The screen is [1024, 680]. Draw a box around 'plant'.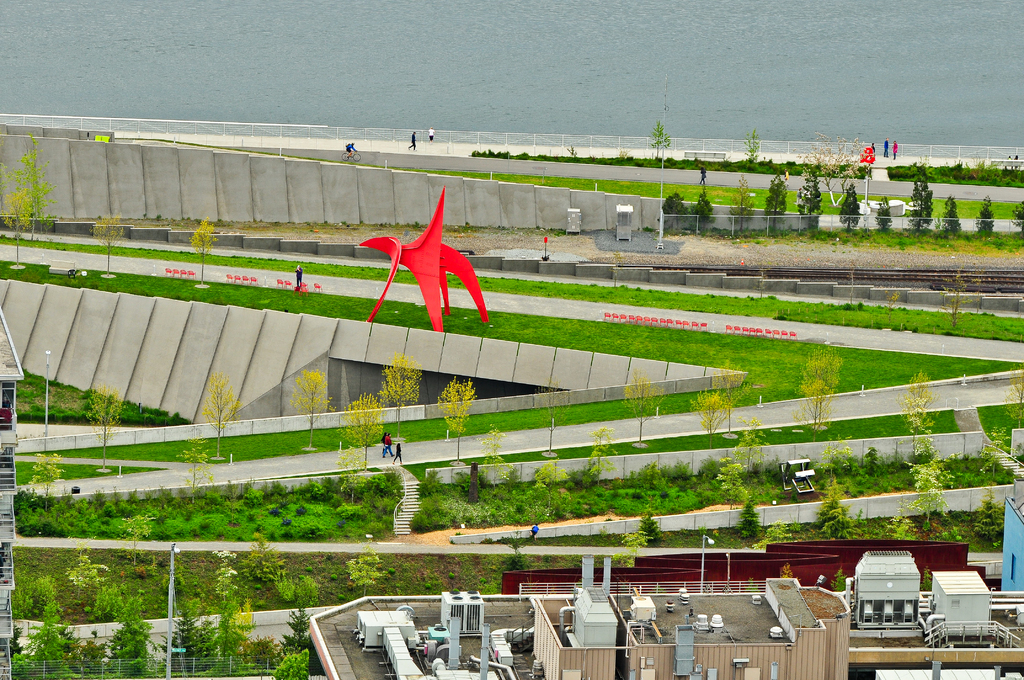
<bbox>623, 365, 673, 450</bbox>.
